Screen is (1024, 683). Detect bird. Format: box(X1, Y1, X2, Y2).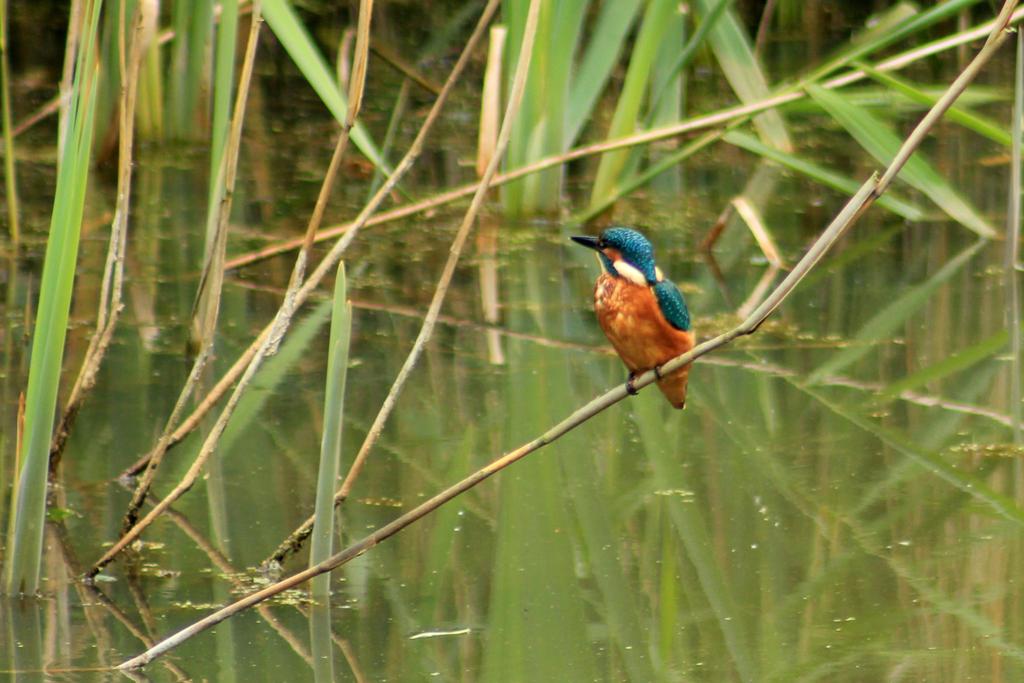
box(559, 222, 729, 418).
